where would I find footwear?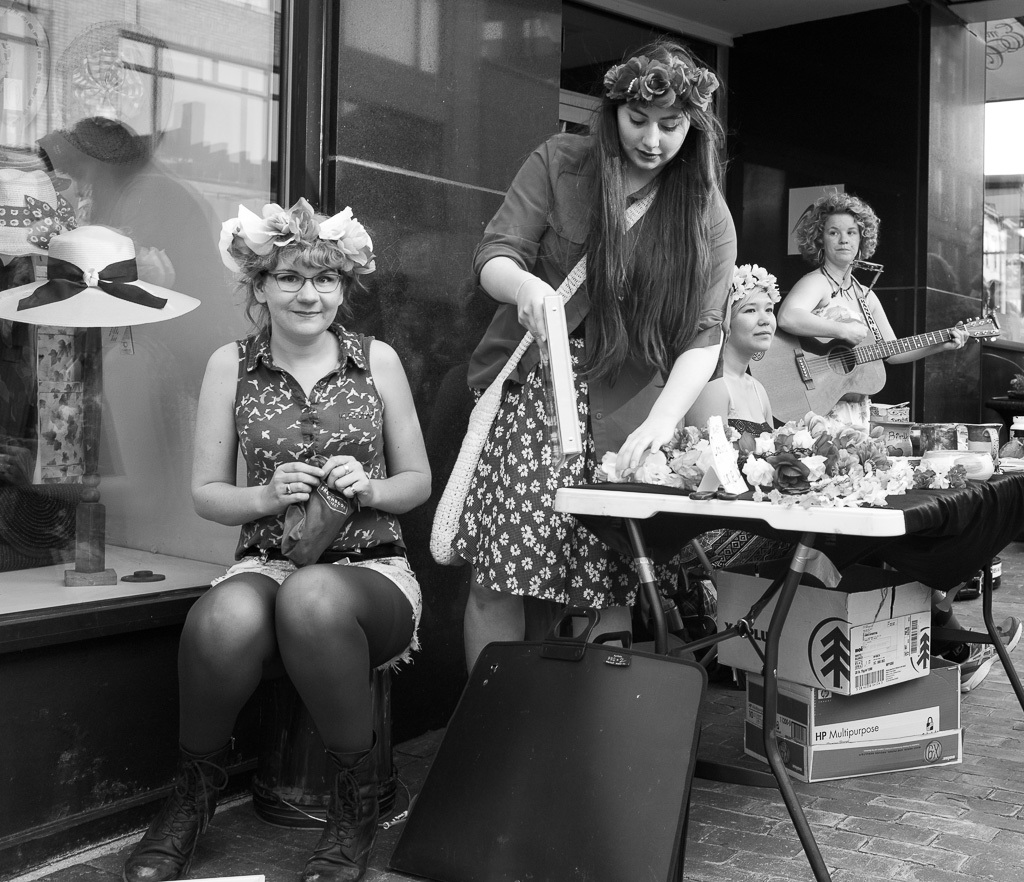
At [304, 754, 392, 881].
